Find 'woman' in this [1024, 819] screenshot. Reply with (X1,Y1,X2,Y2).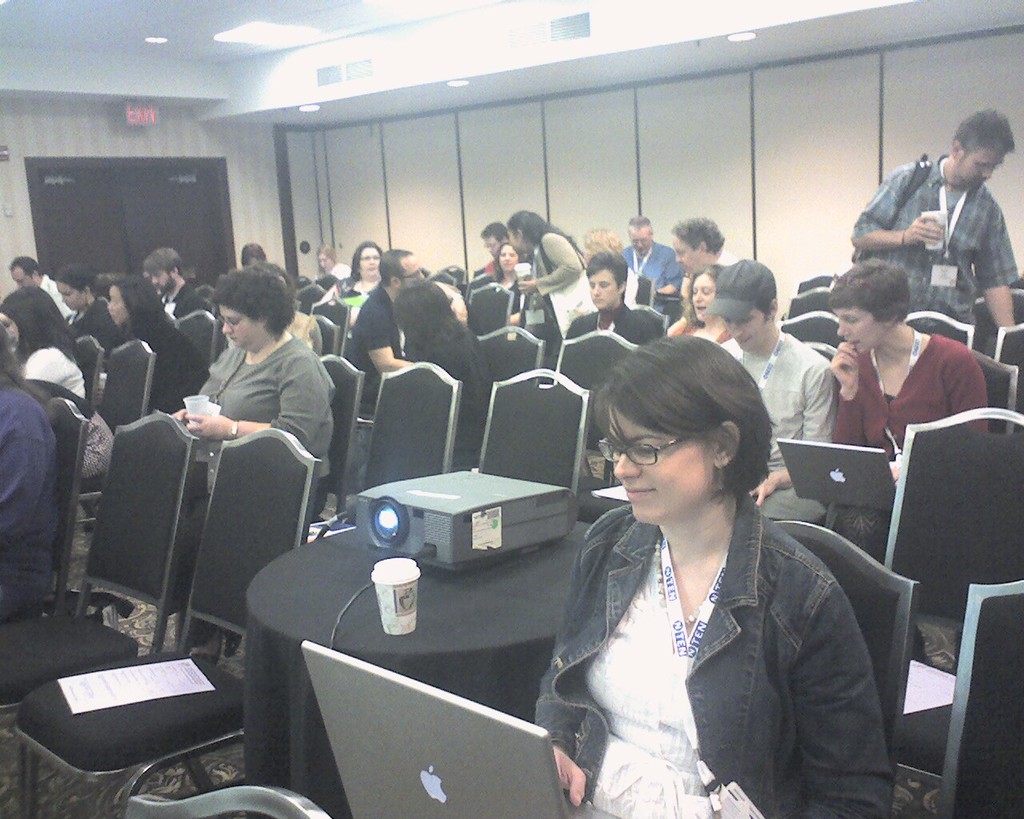
(666,269,746,368).
